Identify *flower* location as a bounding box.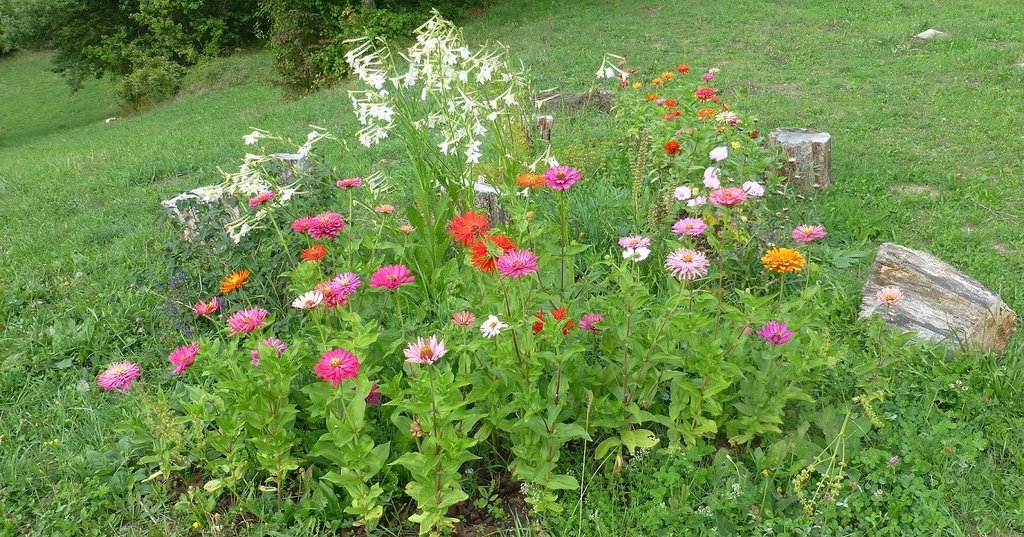
Rect(244, 301, 271, 324).
